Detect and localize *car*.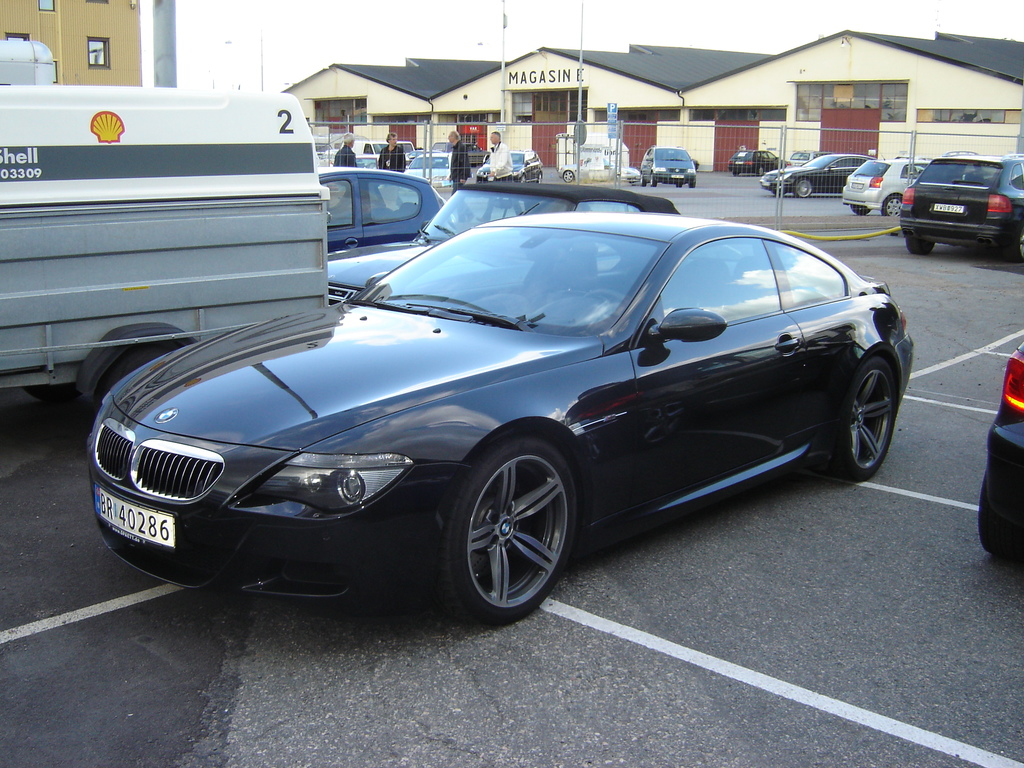
Localized at rect(841, 159, 964, 217).
